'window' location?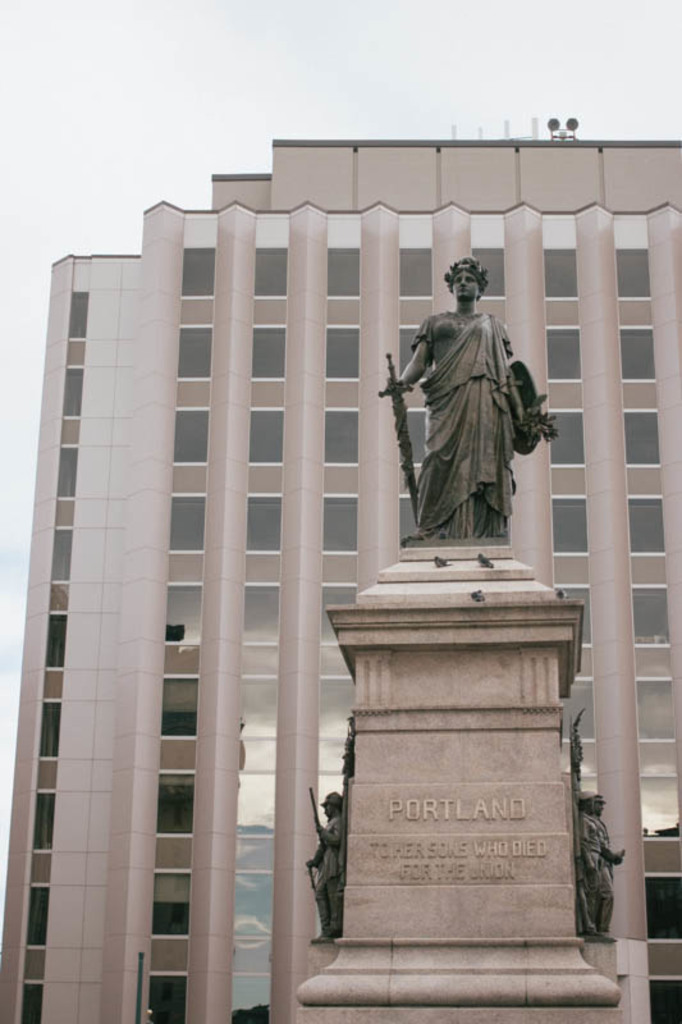
<region>180, 248, 214, 298</region>
